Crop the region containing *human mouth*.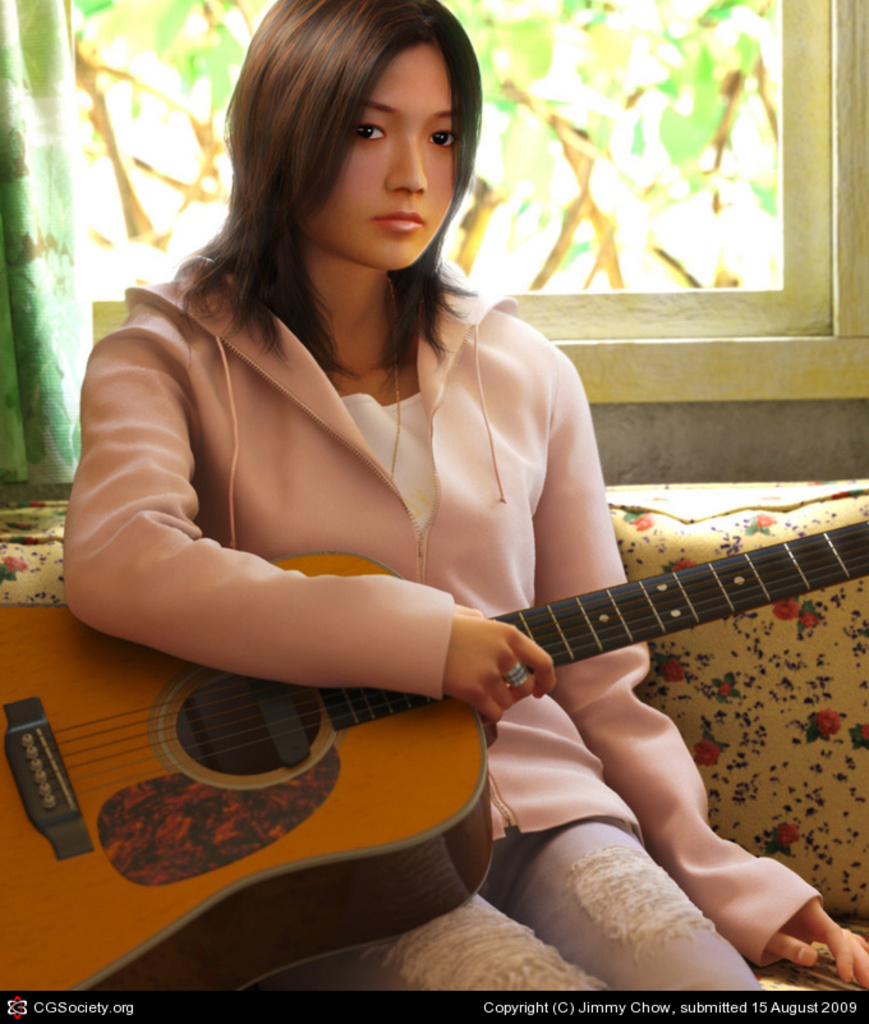
Crop region: (373,213,423,230).
